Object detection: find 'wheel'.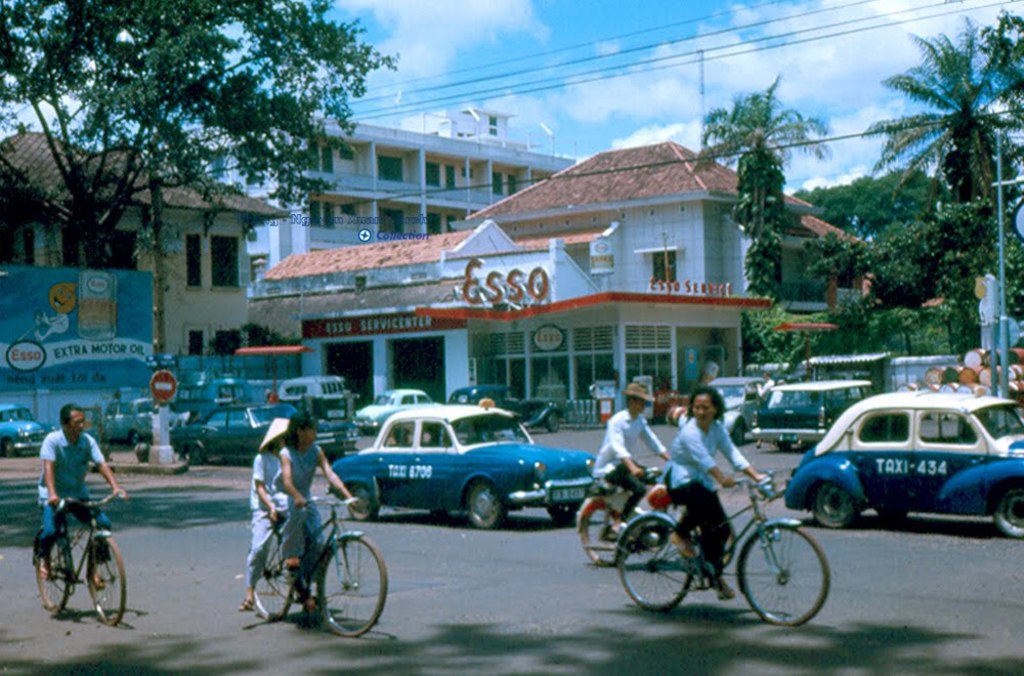
(left=546, top=504, right=582, bottom=524).
